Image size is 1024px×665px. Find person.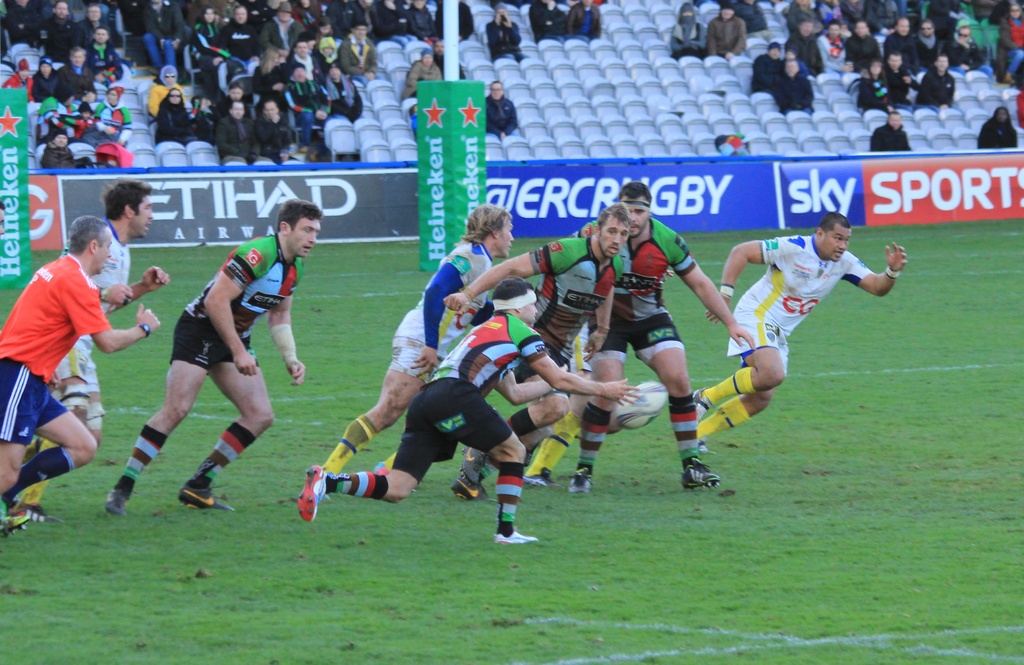
left=980, top=106, right=1023, bottom=146.
